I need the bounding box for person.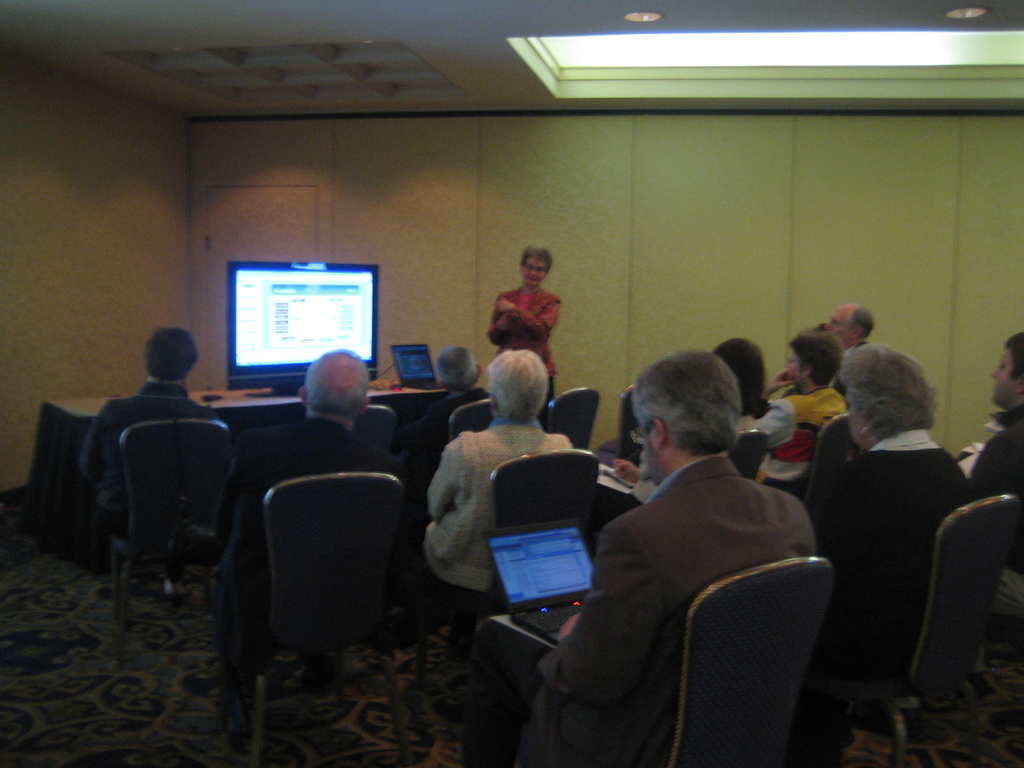
Here it is: <box>602,336,787,486</box>.
